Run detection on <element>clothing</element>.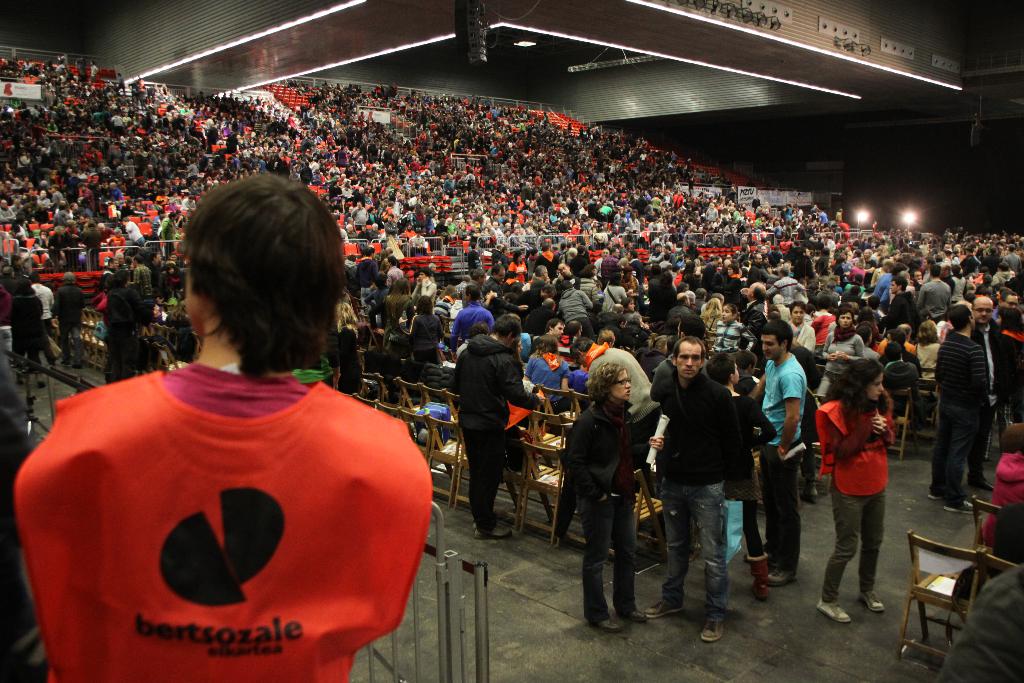
Result: l=980, t=463, r=1023, b=553.
